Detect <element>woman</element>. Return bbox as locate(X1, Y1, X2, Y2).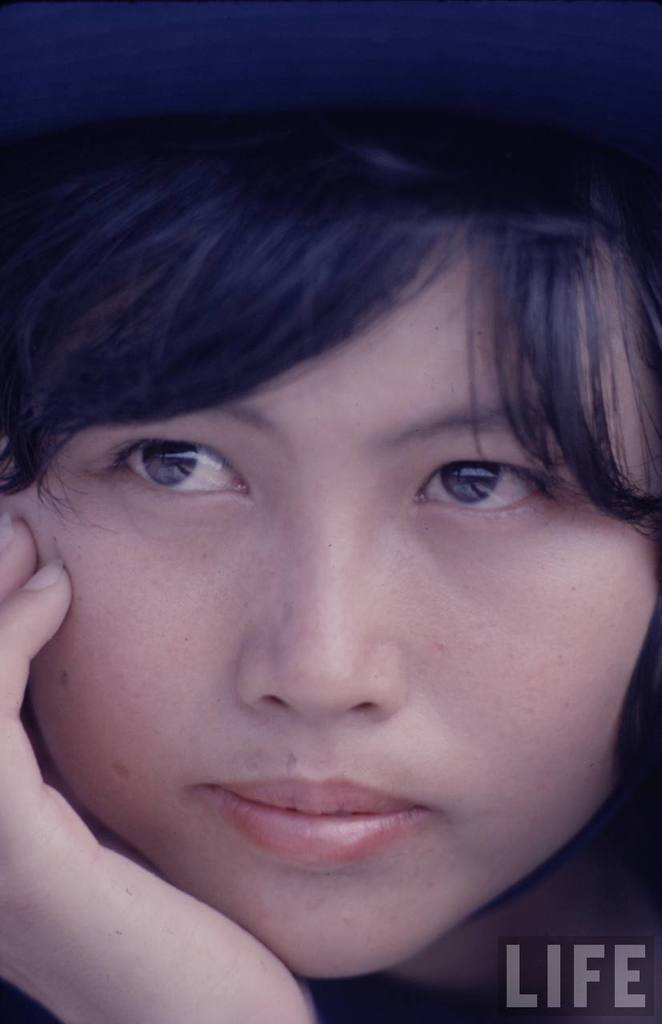
locate(0, 0, 661, 1023).
